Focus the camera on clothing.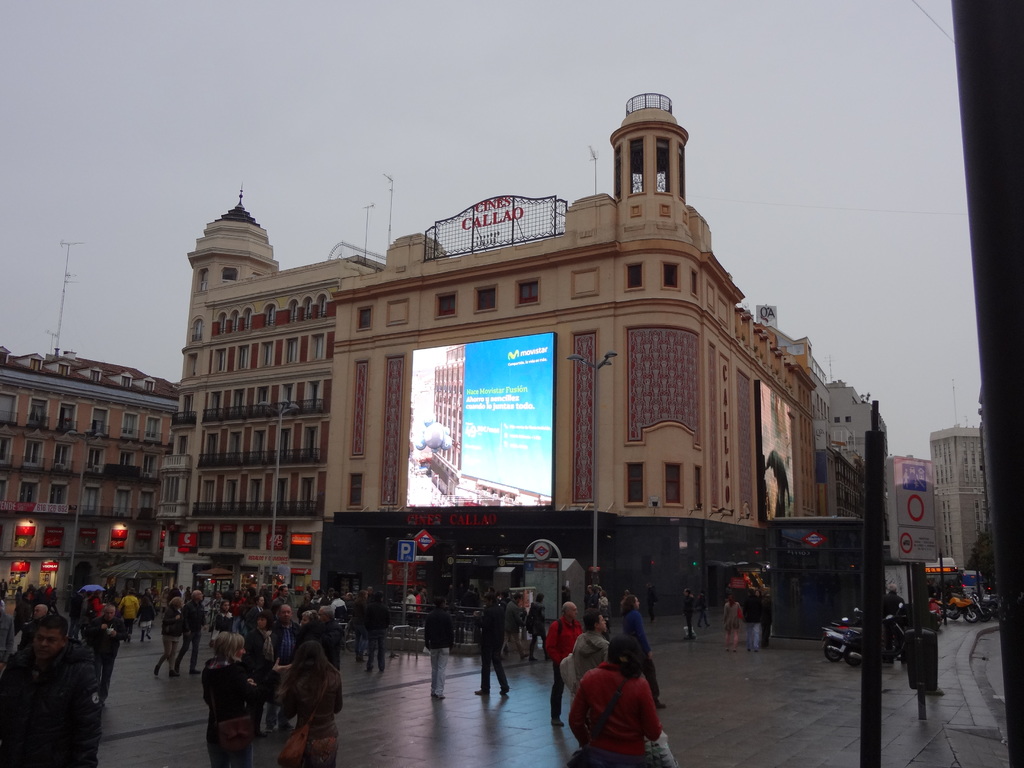
Focus region: 743, 596, 763, 648.
